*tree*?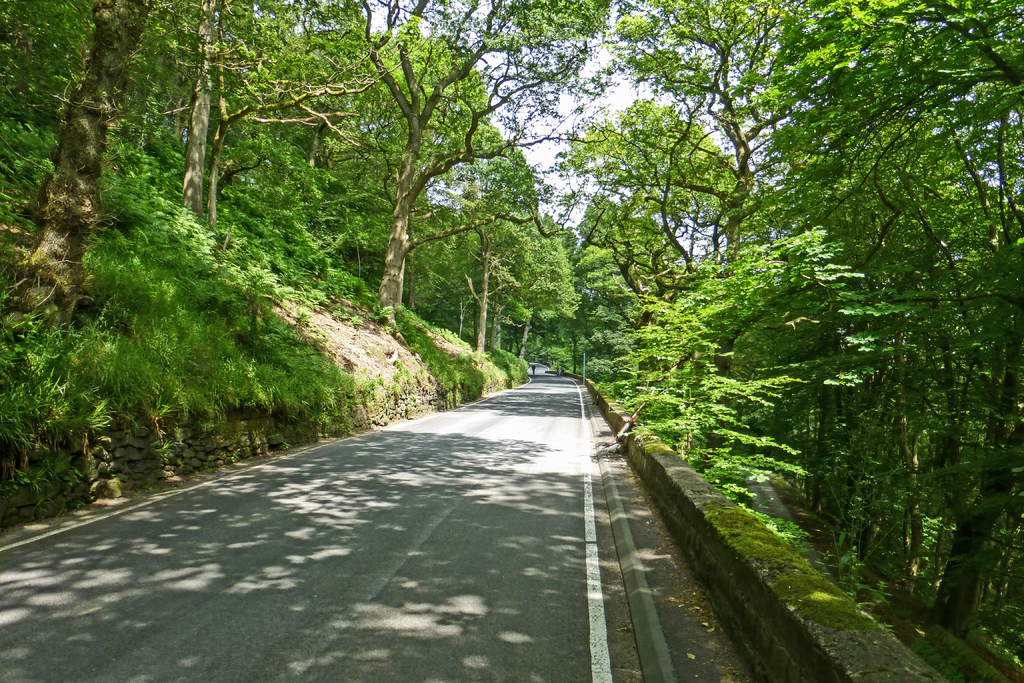
[277,33,568,369]
